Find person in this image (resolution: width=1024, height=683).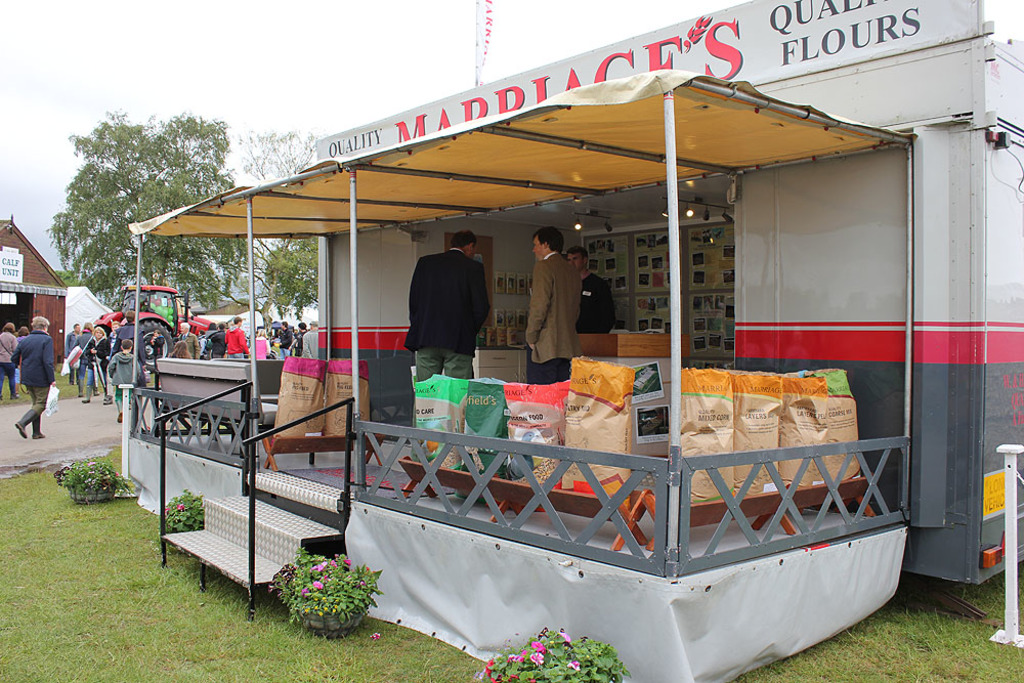
bbox=(191, 313, 313, 358).
